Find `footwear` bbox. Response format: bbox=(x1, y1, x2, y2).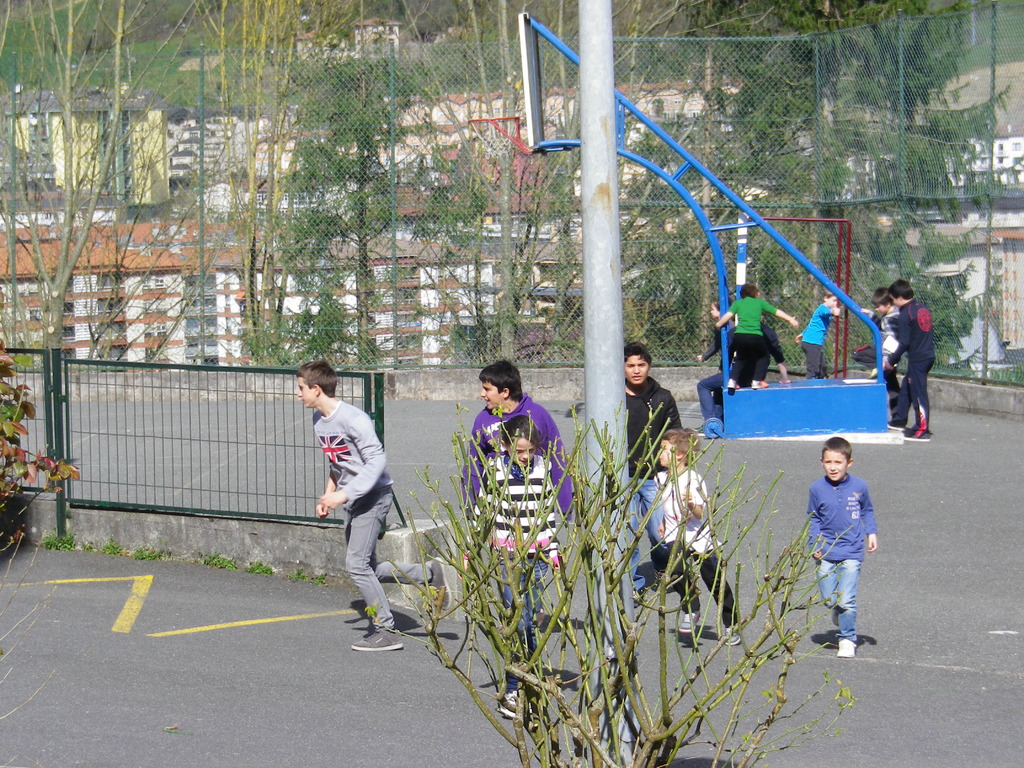
bbox=(835, 639, 857, 656).
